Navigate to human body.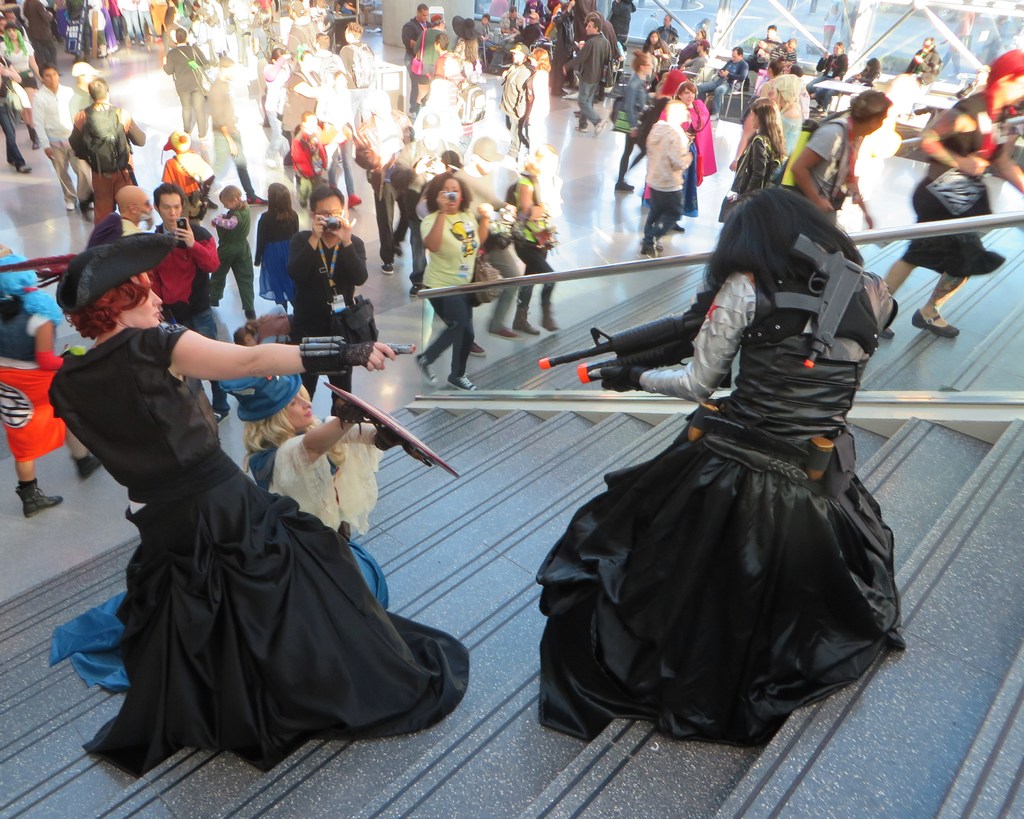
Navigation target: {"x1": 207, "y1": 56, "x2": 269, "y2": 207}.
